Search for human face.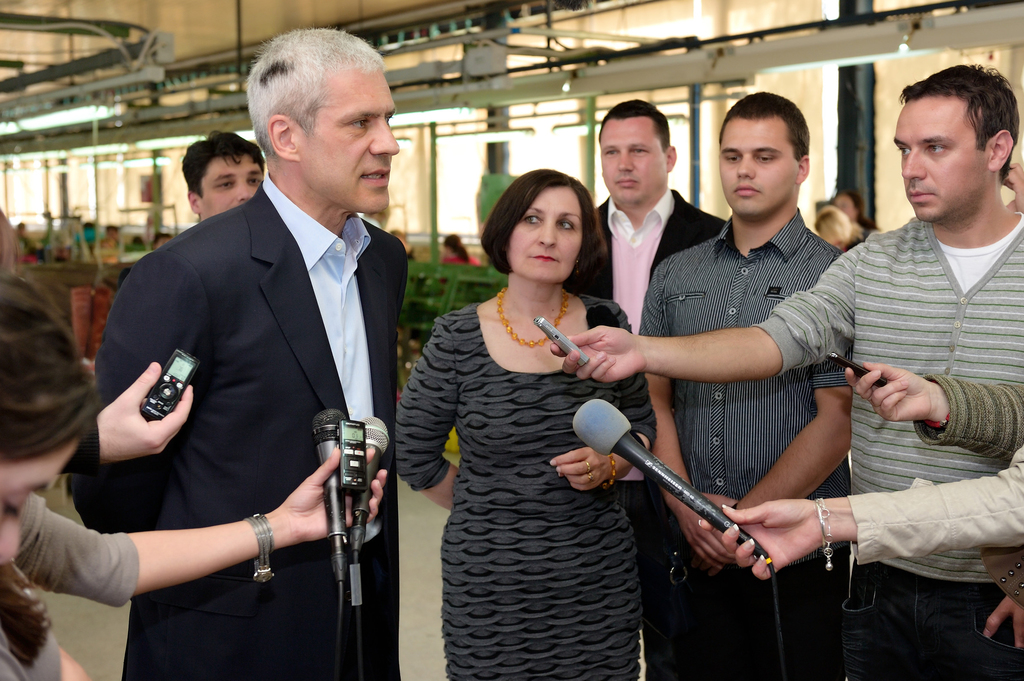
Found at bbox=[718, 118, 794, 211].
